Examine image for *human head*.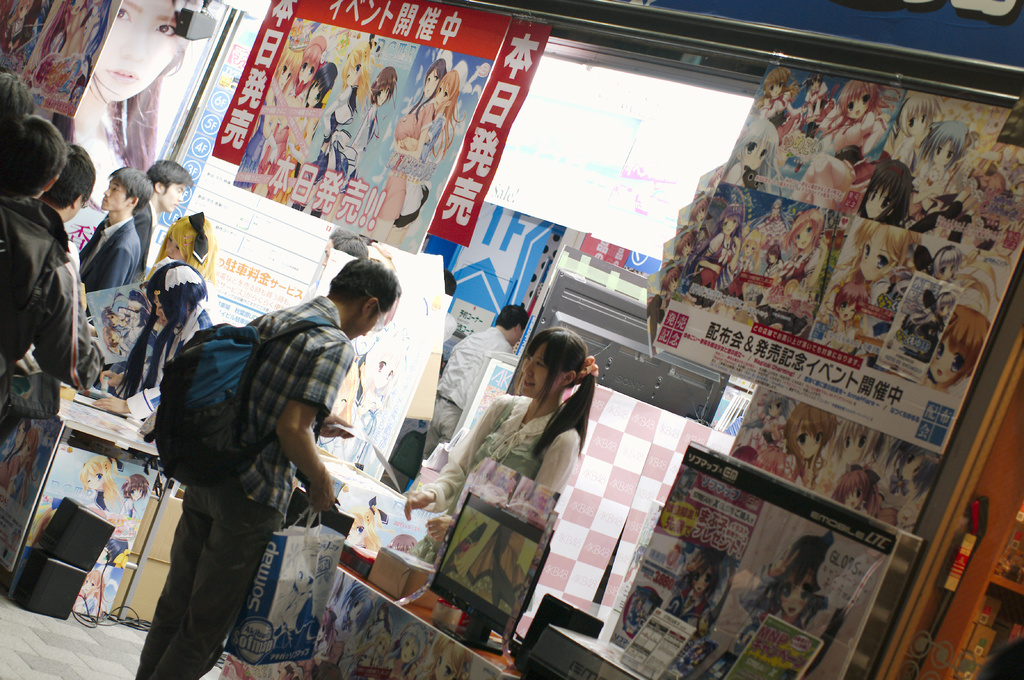
Examination result: [left=886, top=439, right=941, bottom=499].
